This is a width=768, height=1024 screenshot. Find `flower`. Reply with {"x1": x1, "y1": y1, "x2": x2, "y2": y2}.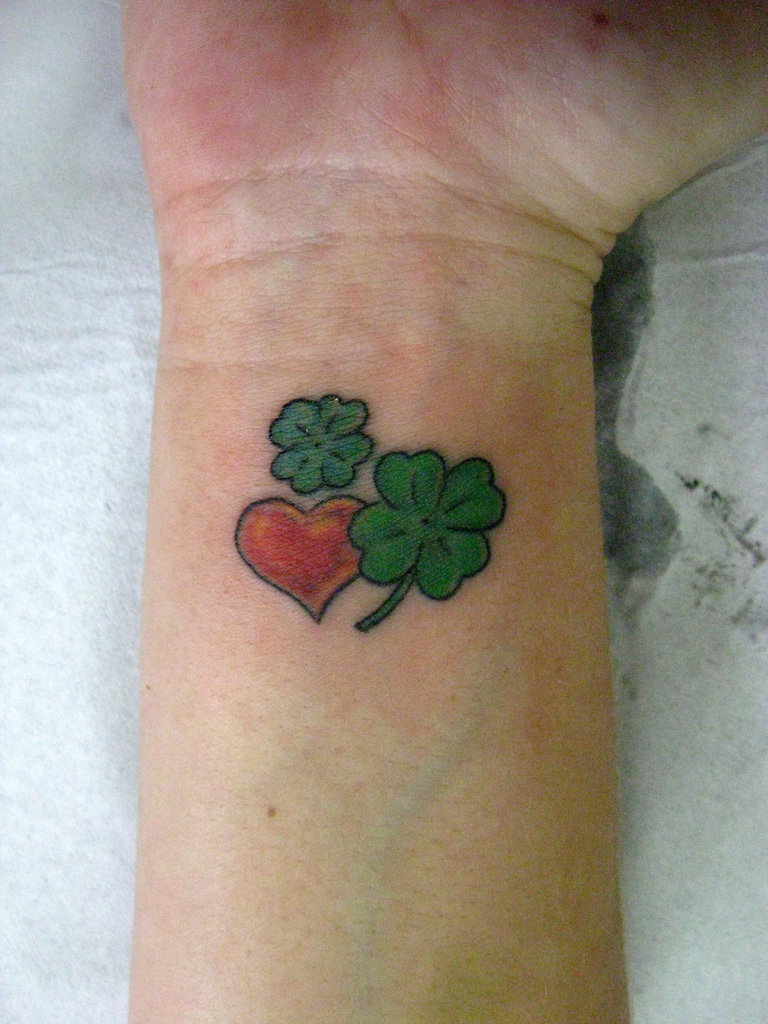
{"x1": 344, "y1": 451, "x2": 511, "y2": 627}.
